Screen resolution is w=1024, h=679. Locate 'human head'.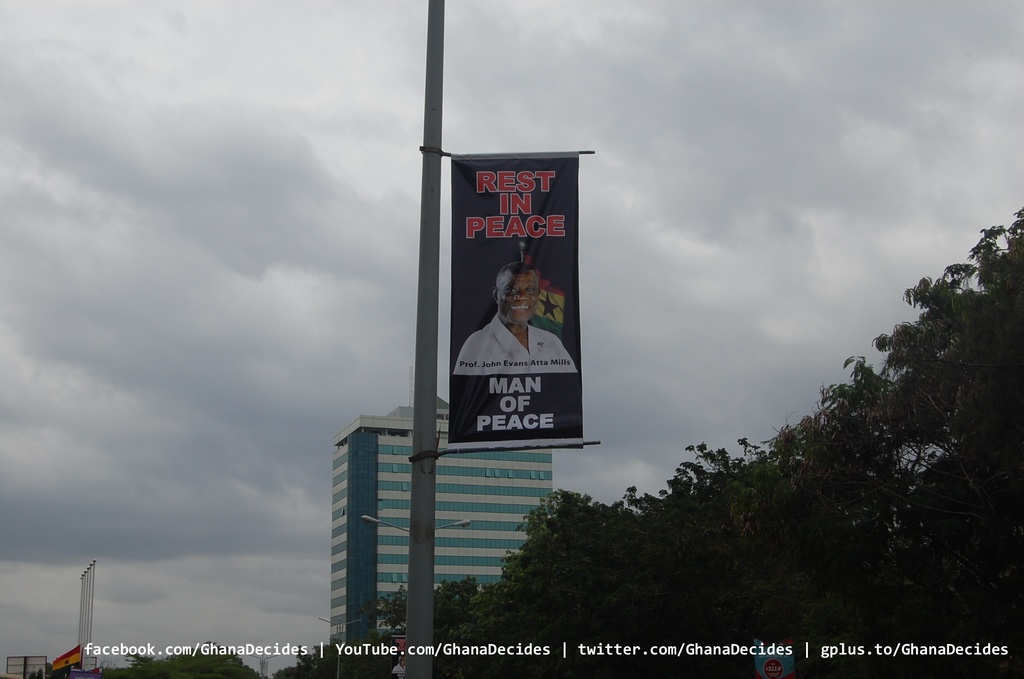
locate(492, 258, 541, 322).
